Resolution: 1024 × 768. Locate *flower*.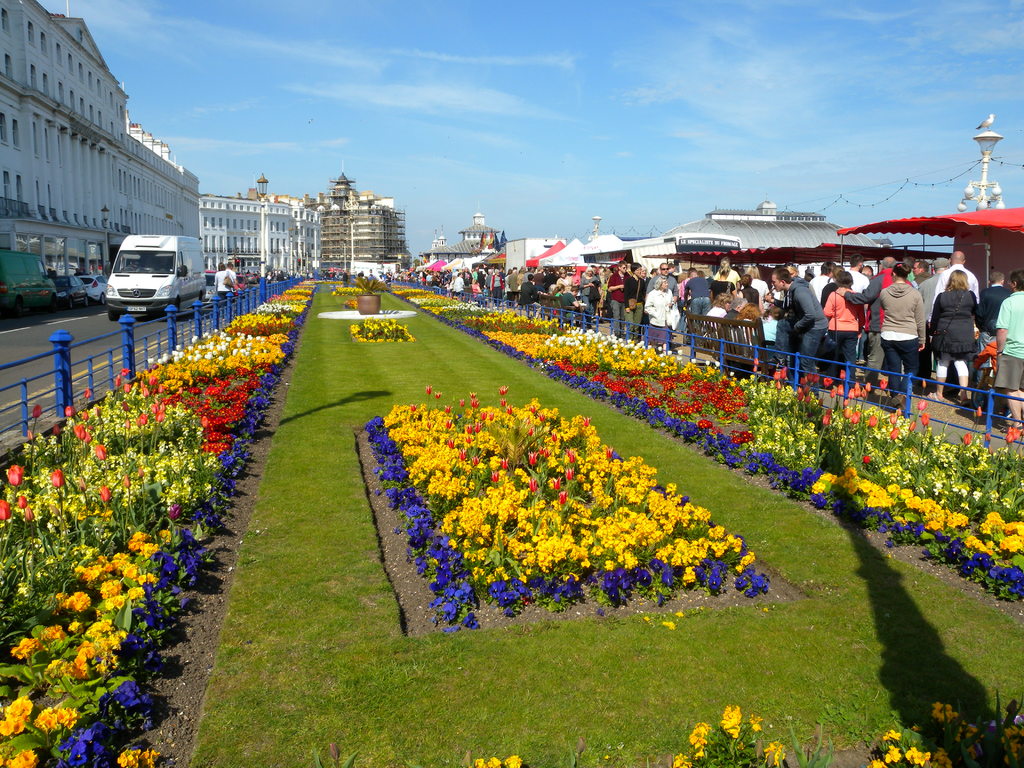
<bbox>774, 368, 781, 381</bbox>.
